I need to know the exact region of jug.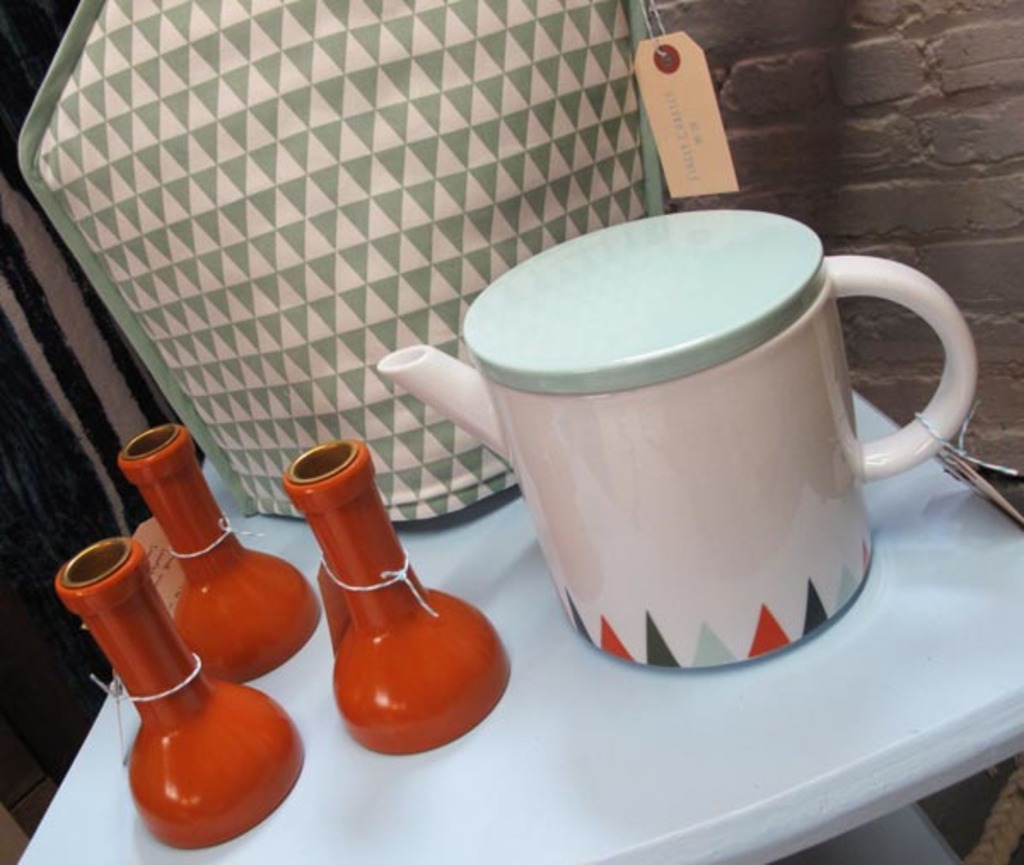
Region: pyautogui.locateOnScreen(375, 208, 981, 669).
